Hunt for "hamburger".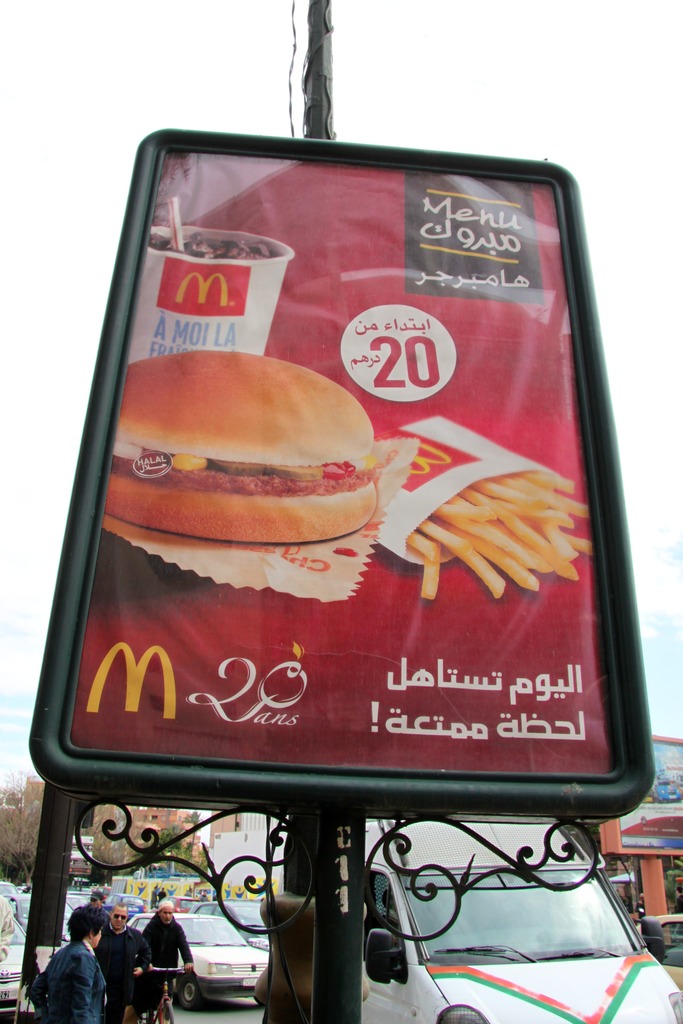
Hunted down at box=[104, 349, 377, 543].
